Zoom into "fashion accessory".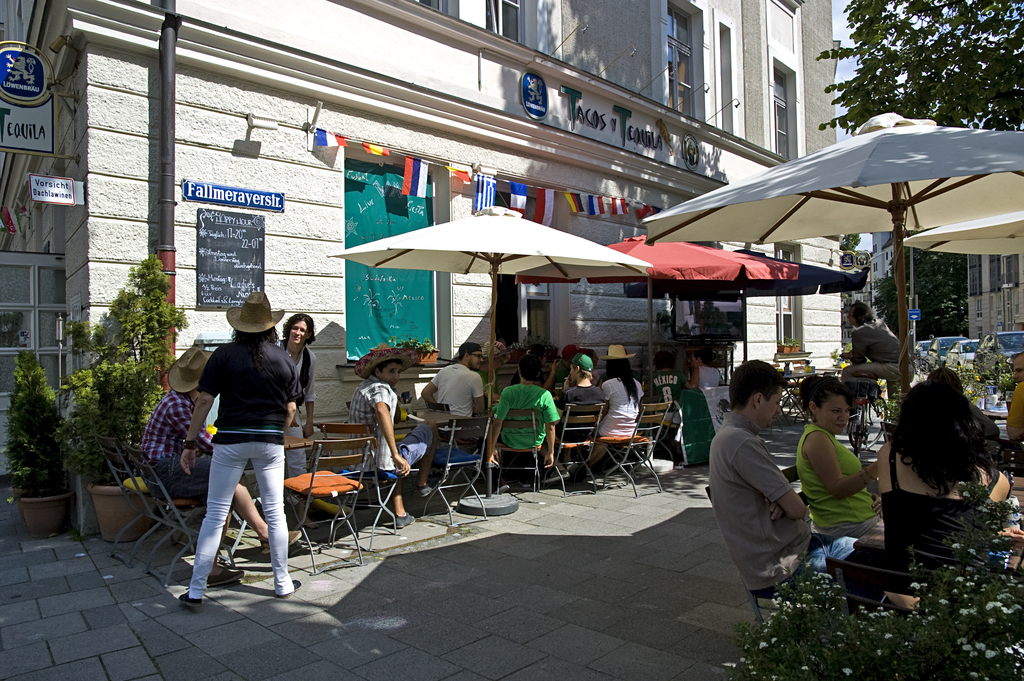
Zoom target: [left=390, top=514, right=415, bottom=528].
